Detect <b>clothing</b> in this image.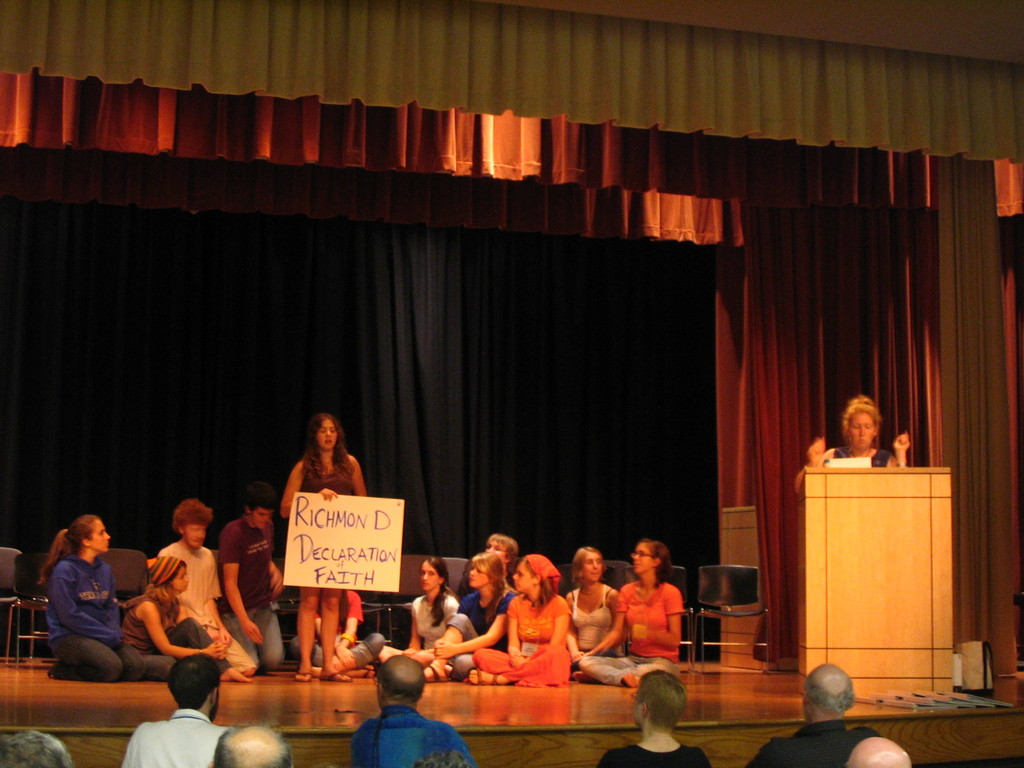
Detection: left=581, top=576, right=634, bottom=679.
